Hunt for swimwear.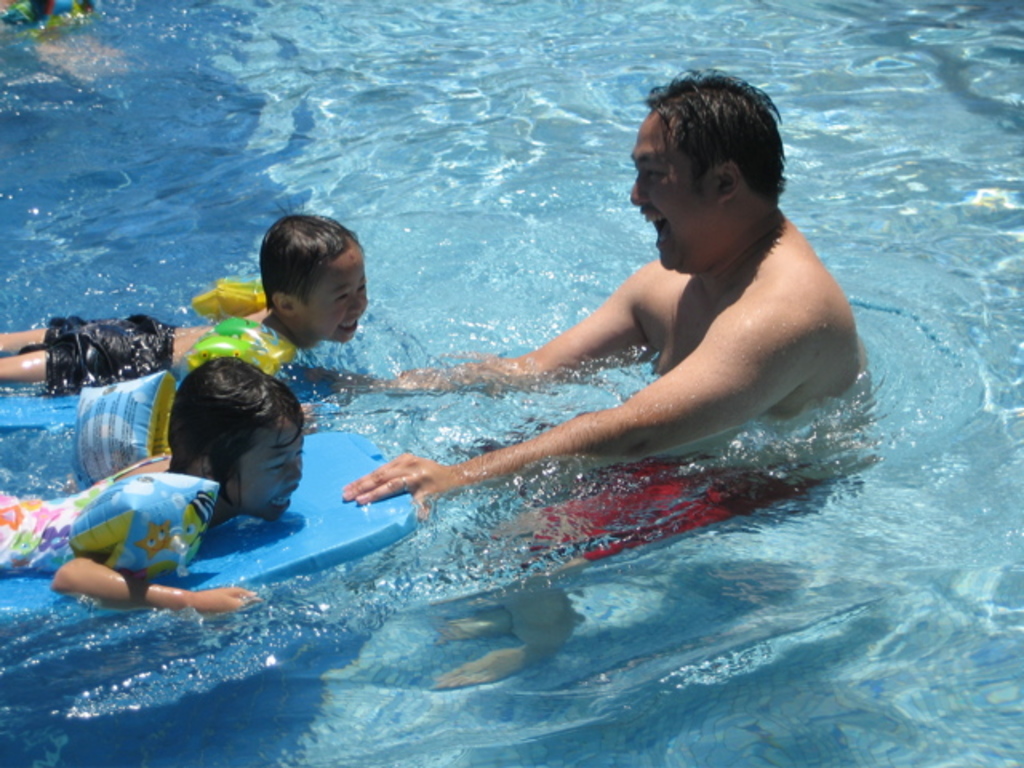
Hunted down at [x1=18, y1=314, x2=184, y2=400].
